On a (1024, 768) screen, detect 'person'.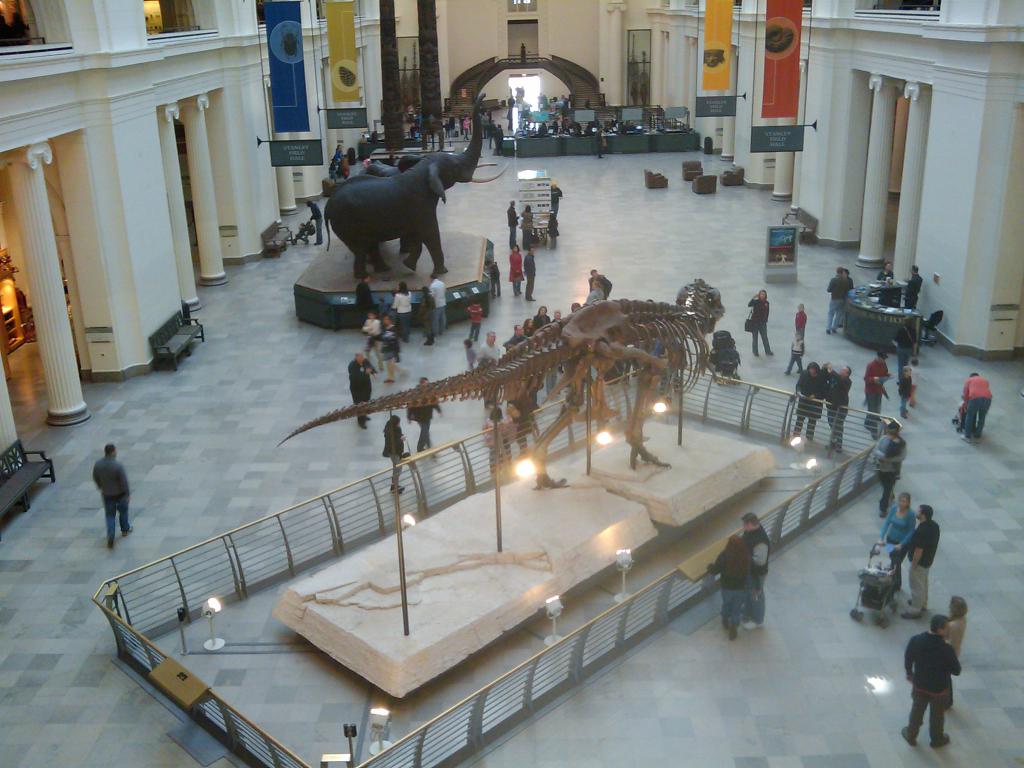
bbox=[391, 281, 412, 336].
